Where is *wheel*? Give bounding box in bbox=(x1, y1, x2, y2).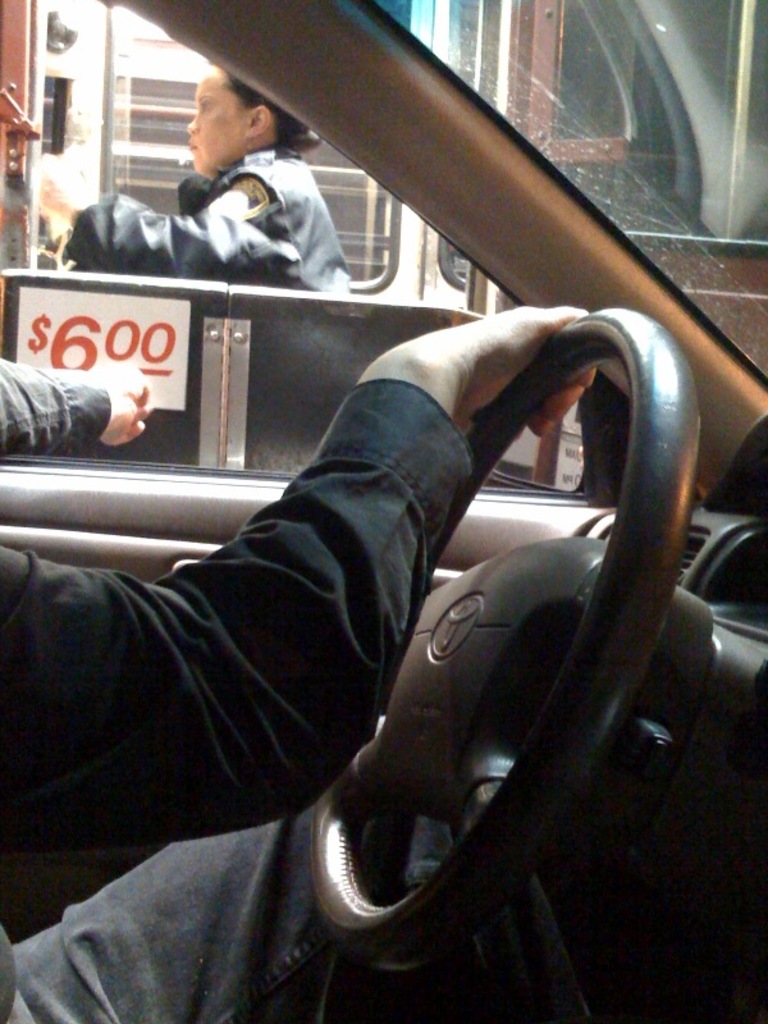
bbox=(317, 324, 701, 983).
